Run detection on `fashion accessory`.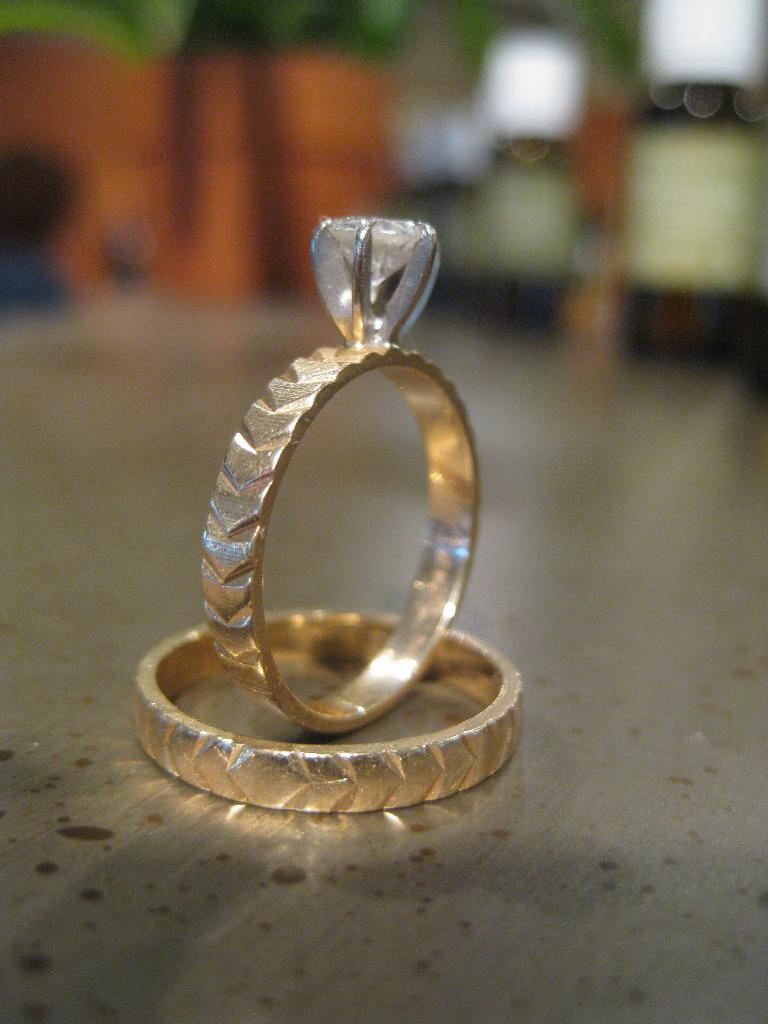
Result: detection(134, 609, 524, 816).
